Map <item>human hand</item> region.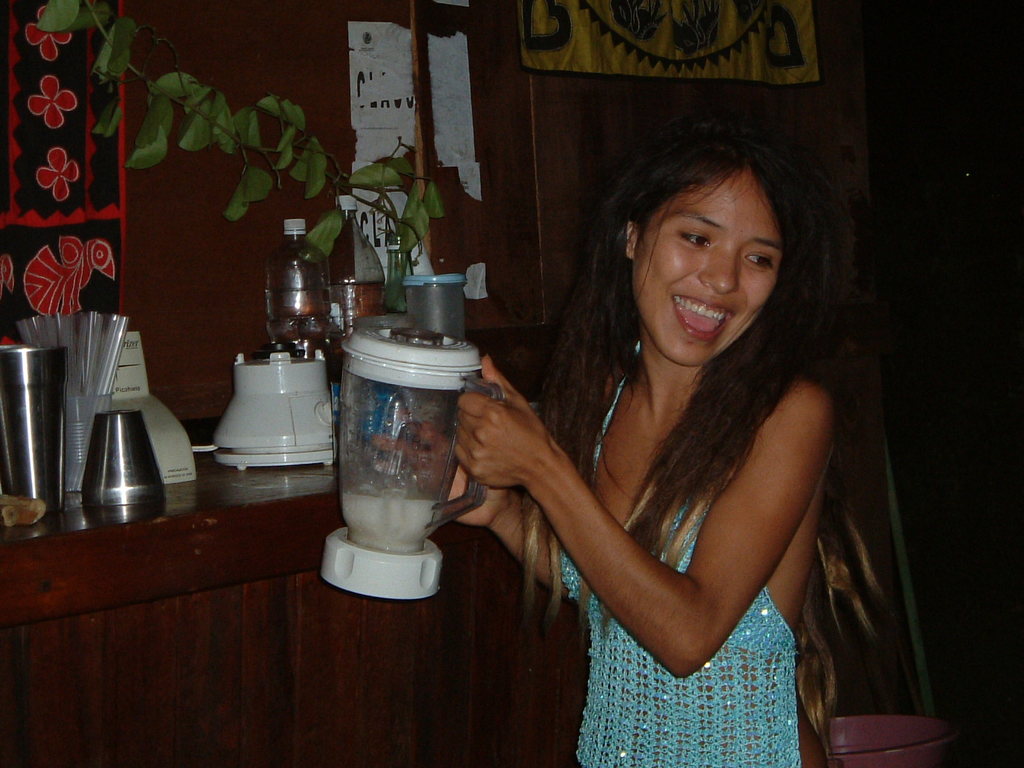
Mapped to {"x1": 444, "y1": 374, "x2": 596, "y2": 531}.
